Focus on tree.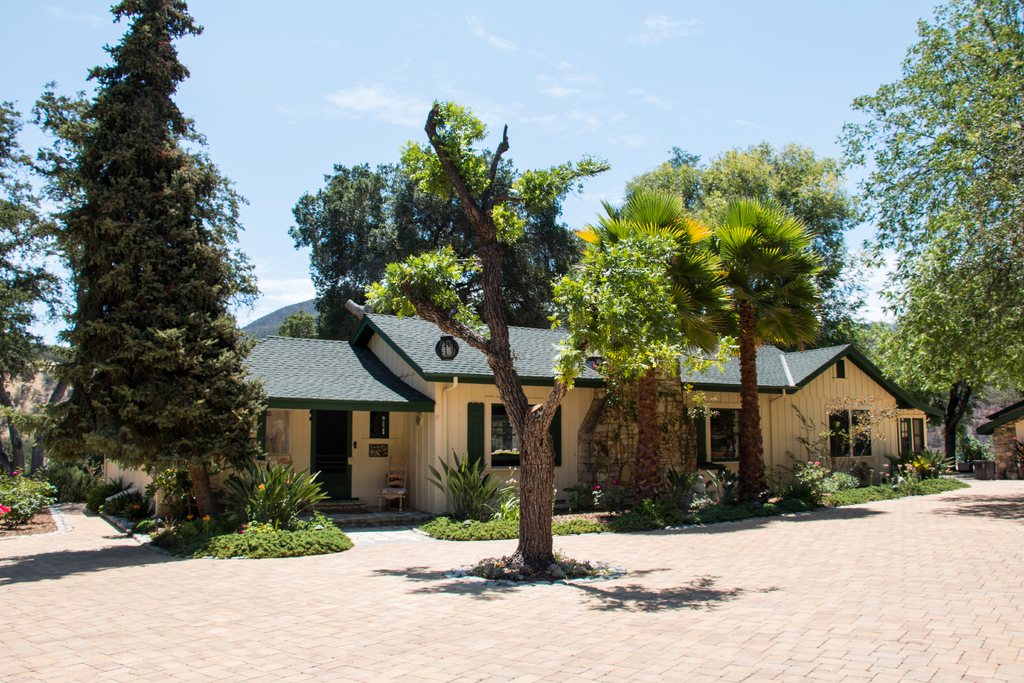
Focused at [34,0,265,530].
